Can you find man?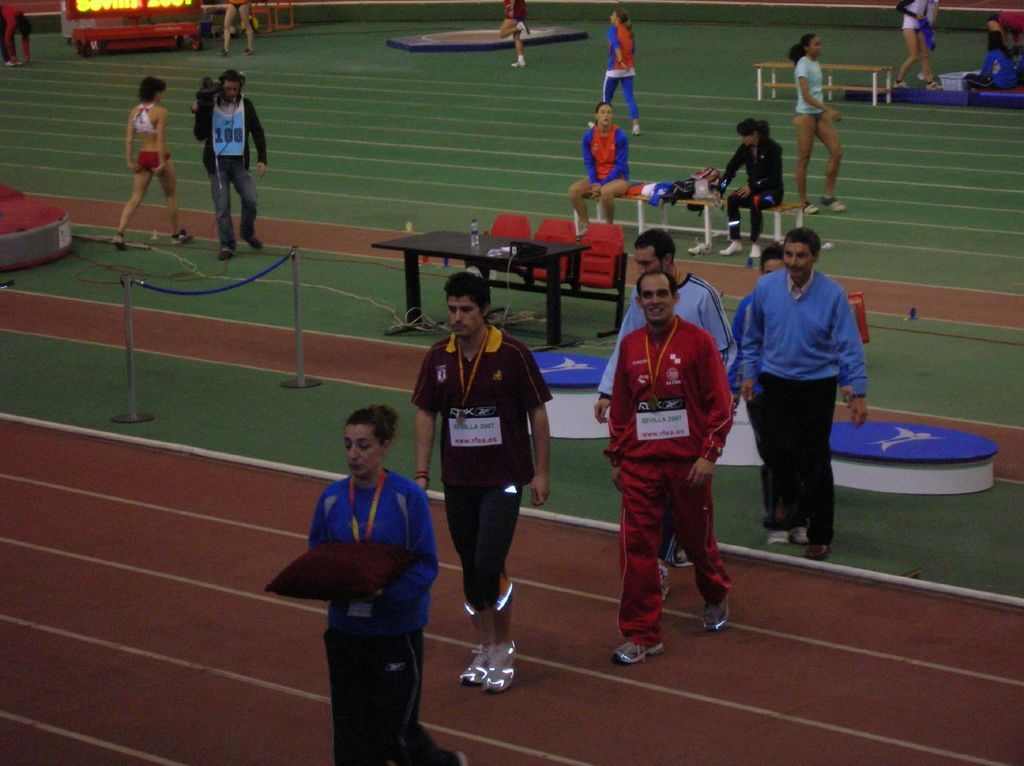
Yes, bounding box: bbox(187, 65, 273, 258).
